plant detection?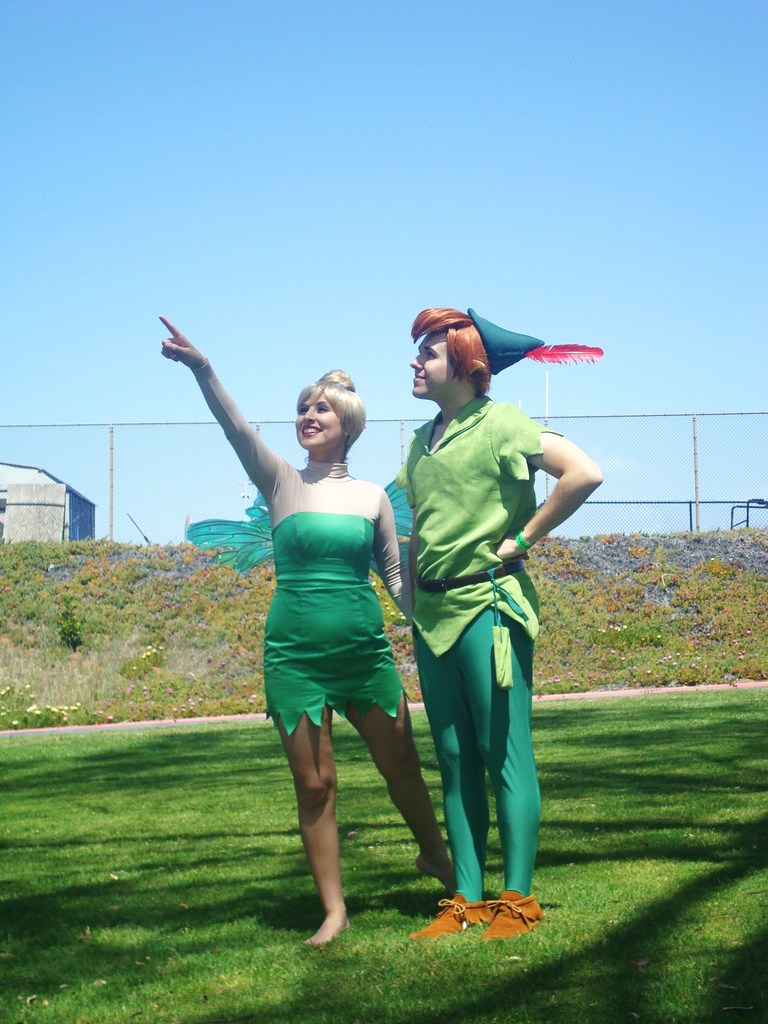
pyautogui.locateOnScreen(52, 598, 89, 657)
